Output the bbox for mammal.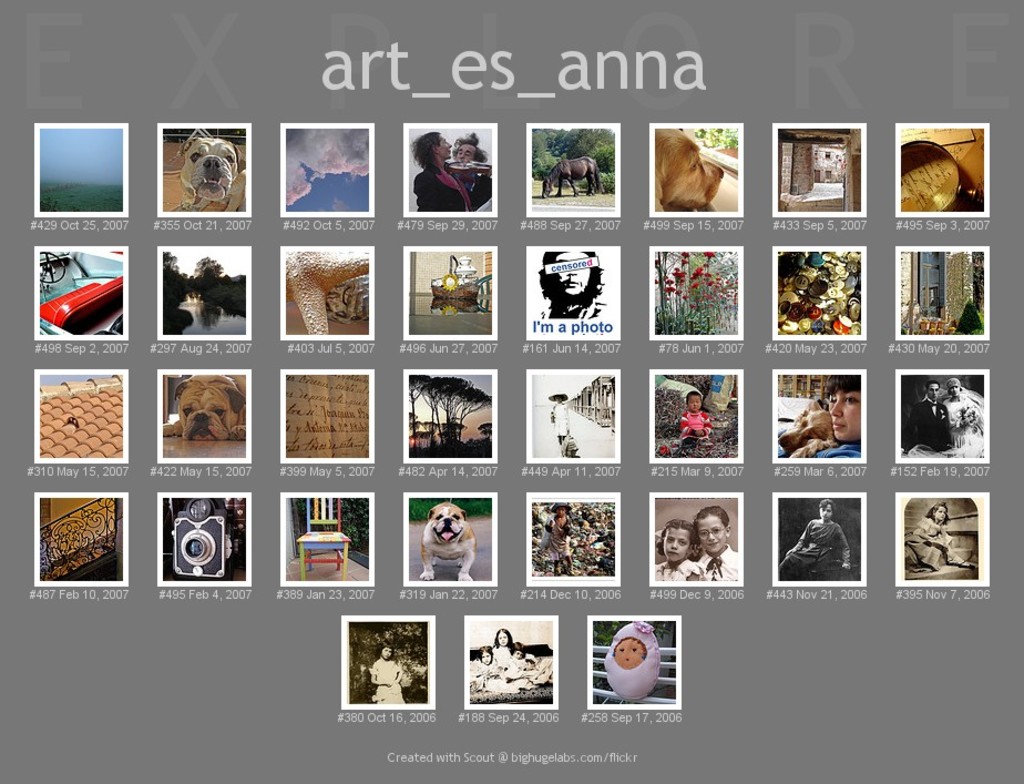
locate(174, 136, 248, 214).
